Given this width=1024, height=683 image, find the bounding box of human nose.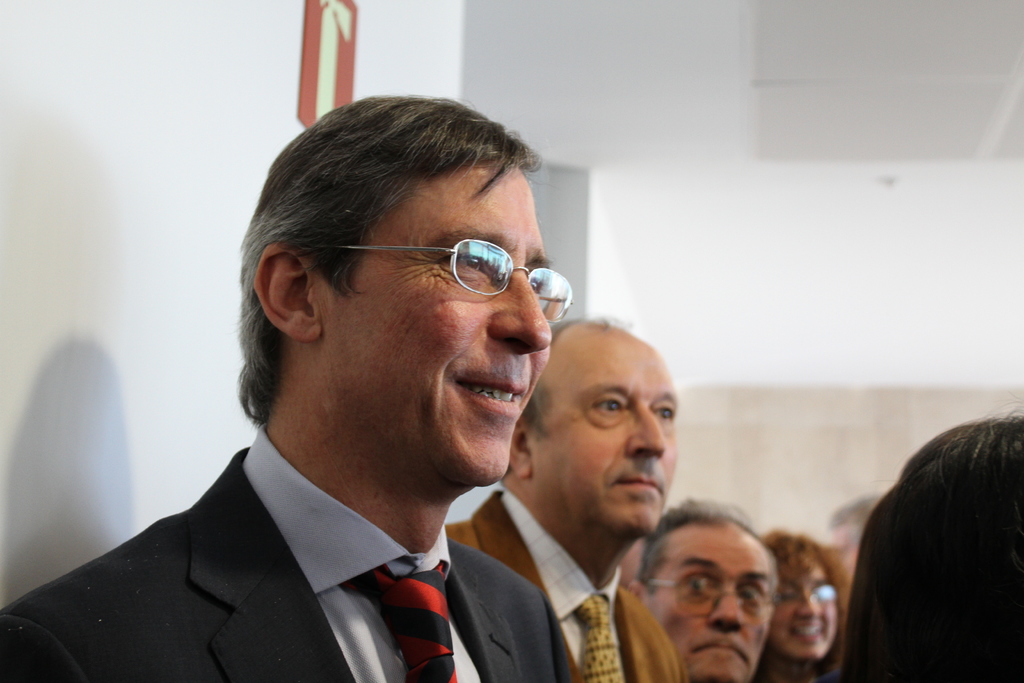
[left=626, top=403, right=667, bottom=458].
